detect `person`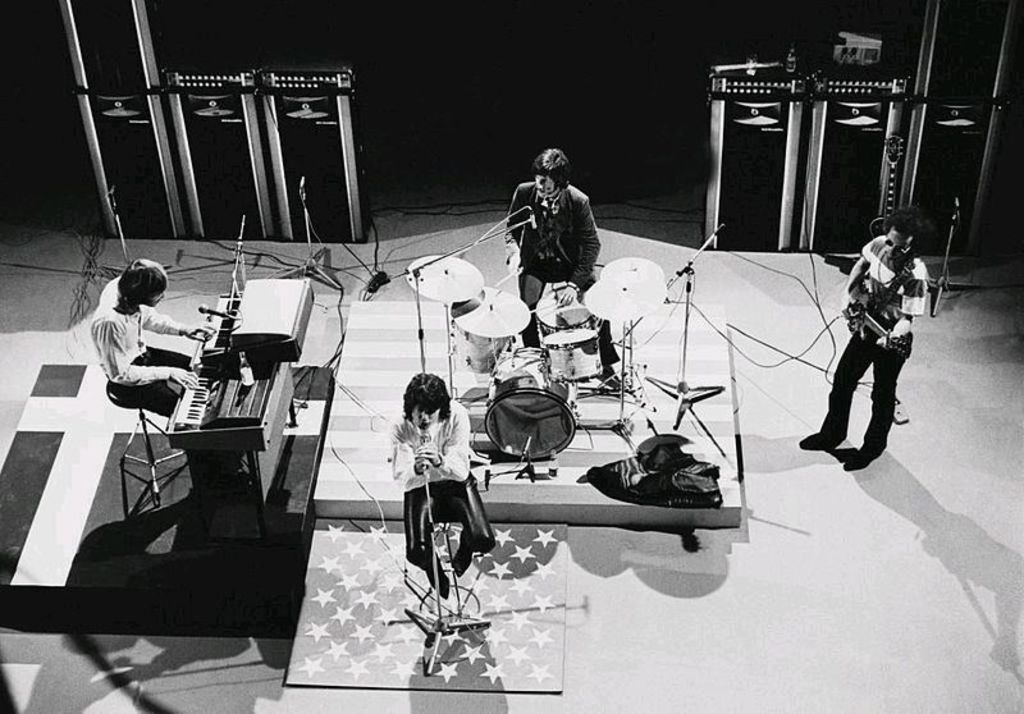
503,146,631,389
